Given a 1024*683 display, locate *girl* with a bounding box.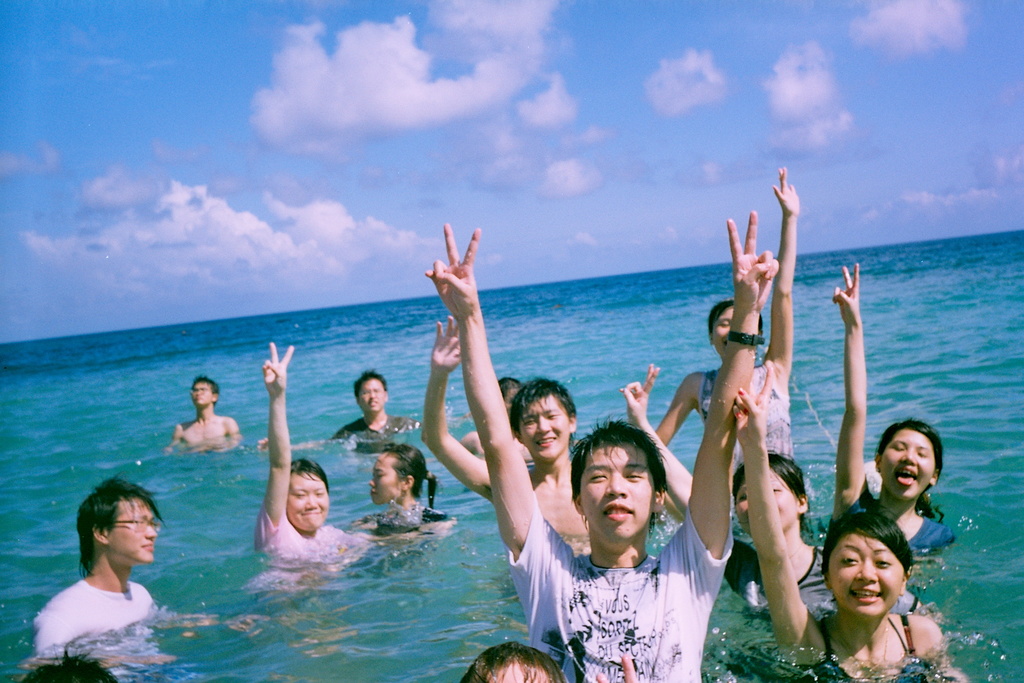
Located: region(355, 444, 452, 534).
